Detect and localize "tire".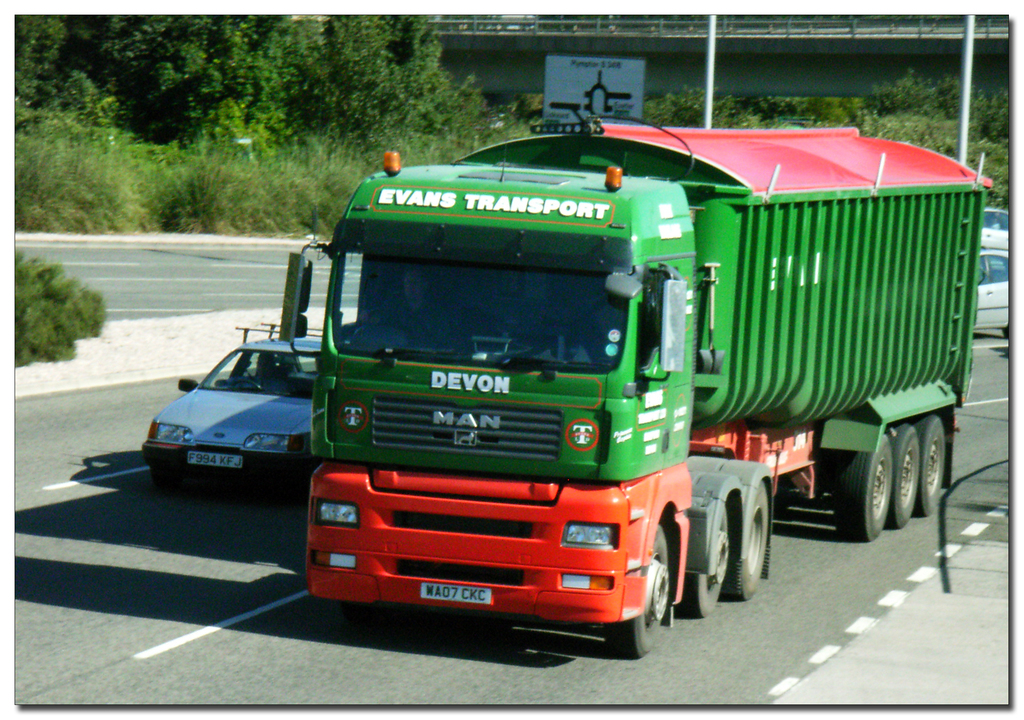
Localized at left=724, top=482, right=769, bottom=602.
